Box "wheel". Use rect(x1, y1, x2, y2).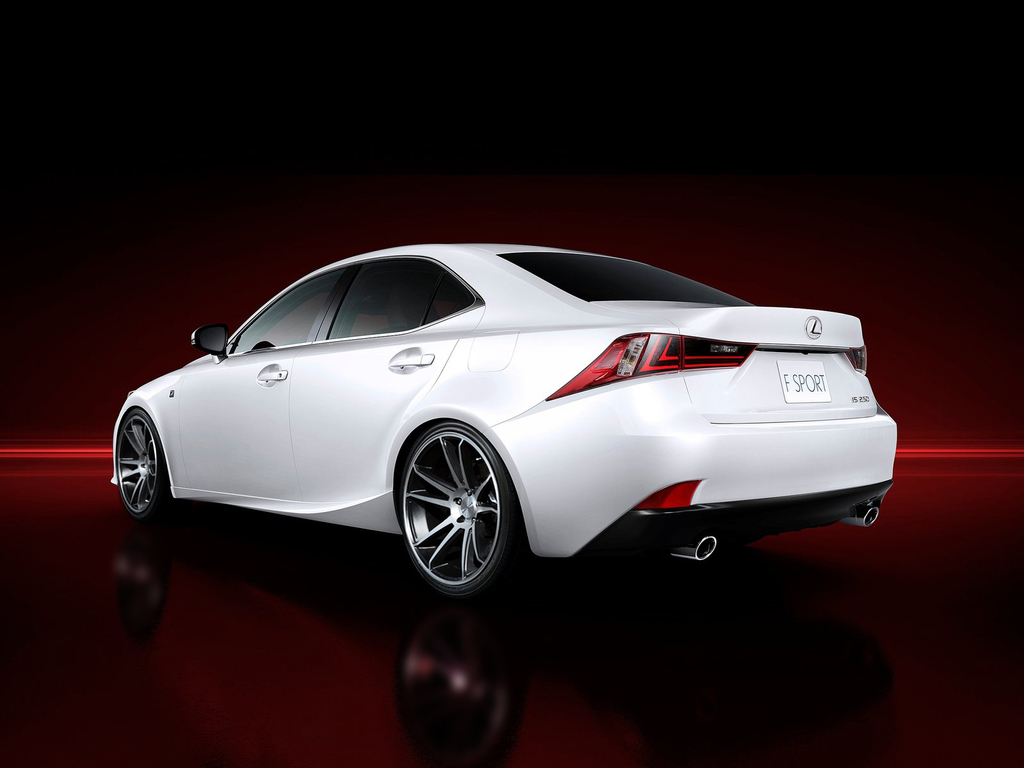
rect(394, 429, 508, 596).
